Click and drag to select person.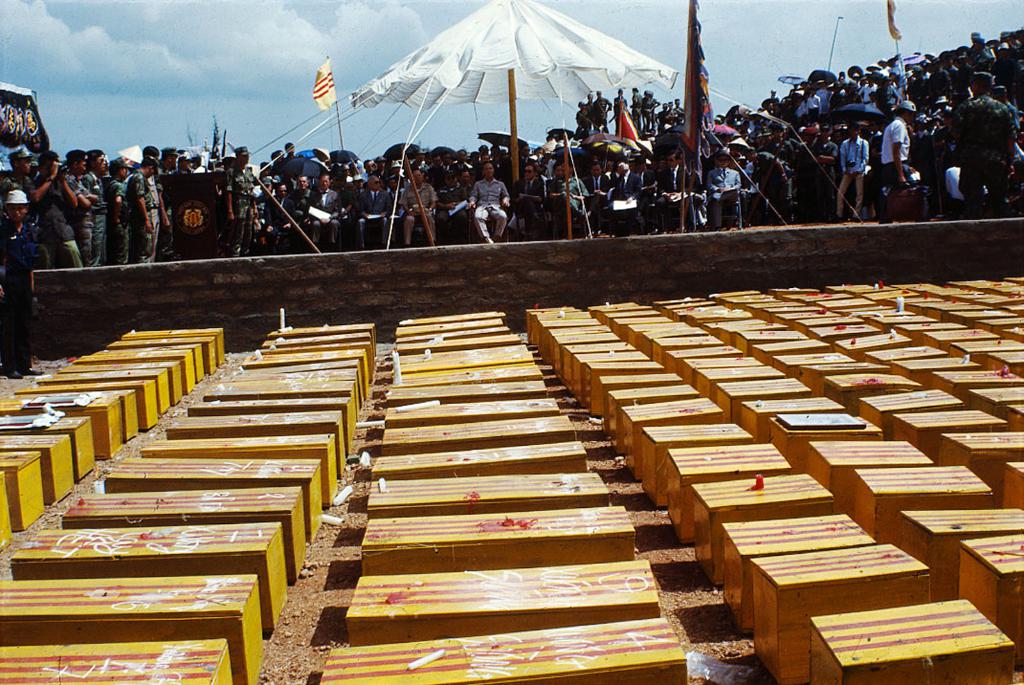
Selection: [x1=651, y1=151, x2=694, y2=232].
